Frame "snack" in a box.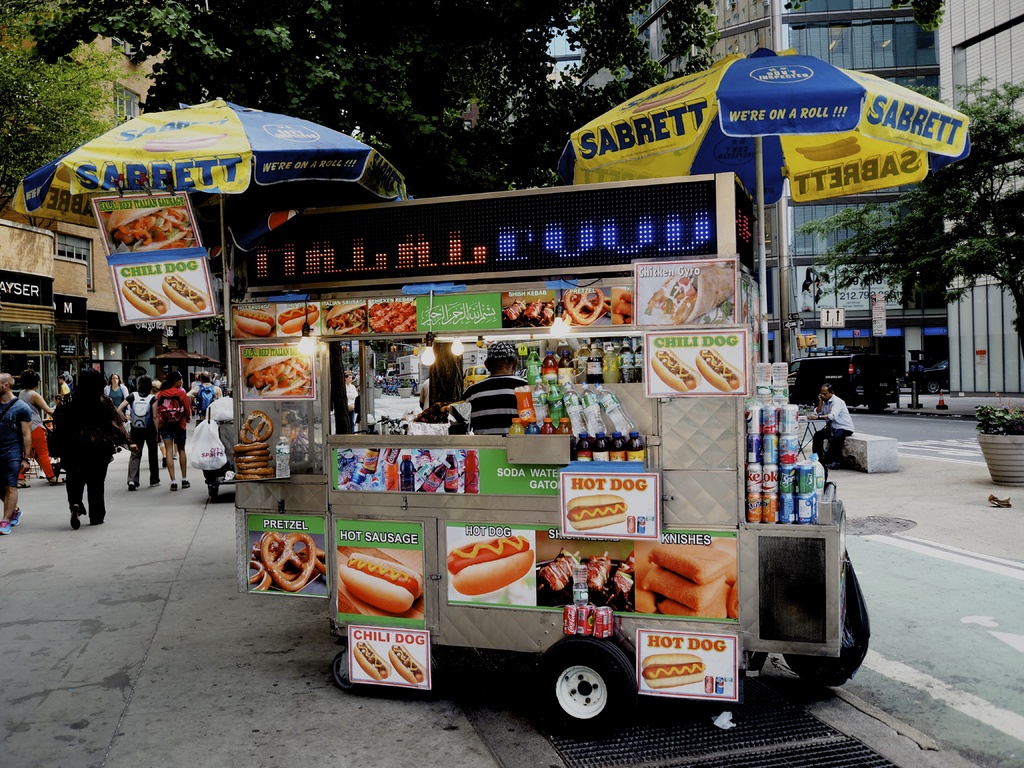
(639,648,707,680).
